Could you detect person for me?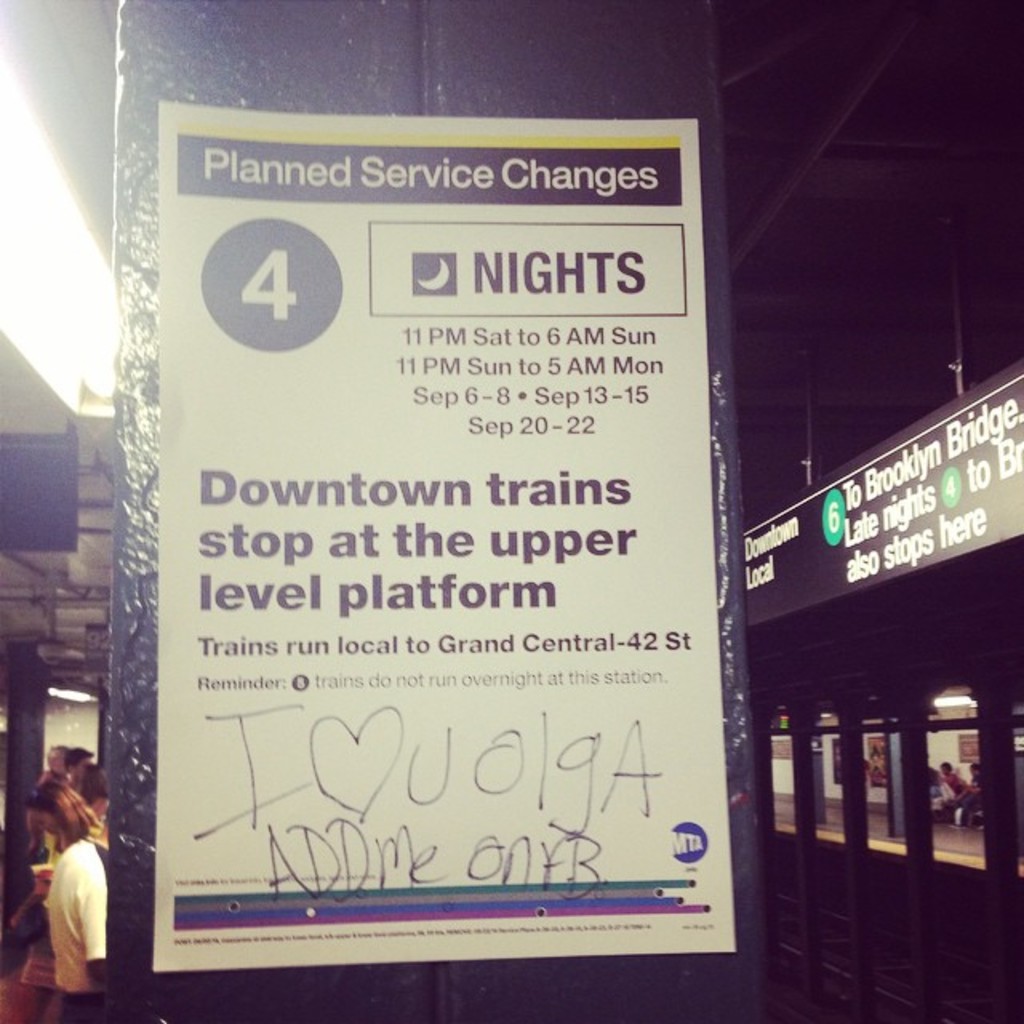
Detection result: rect(958, 762, 986, 829).
